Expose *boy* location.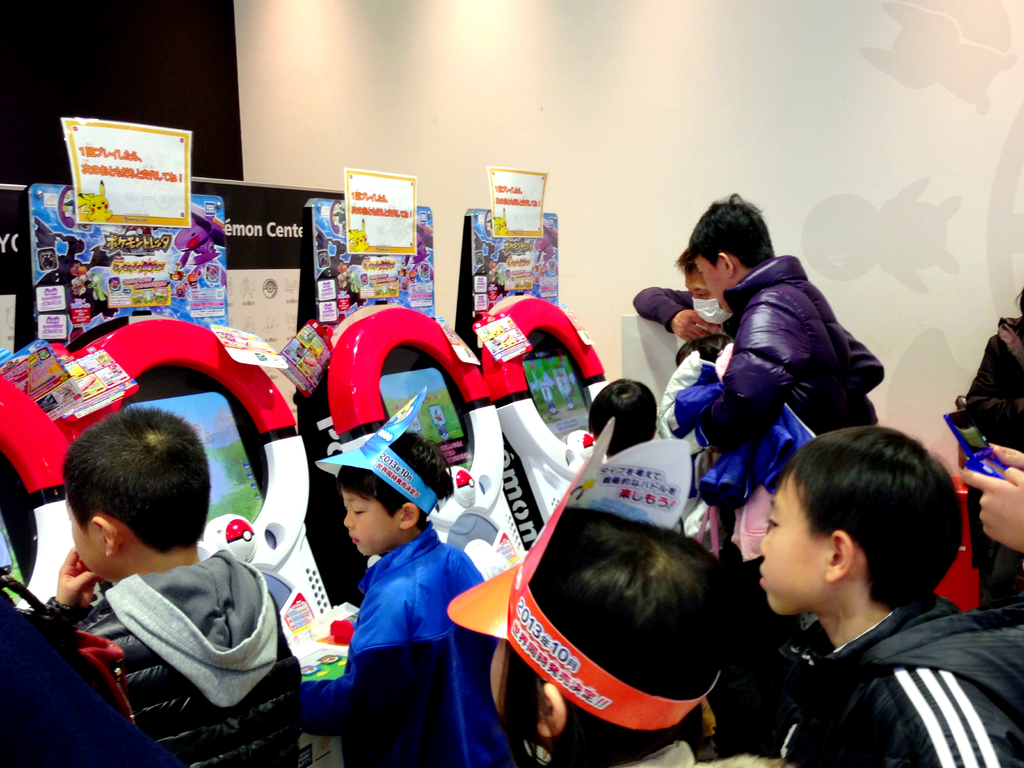
Exposed at x1=288 y1=382 x2=515 y2=767.
